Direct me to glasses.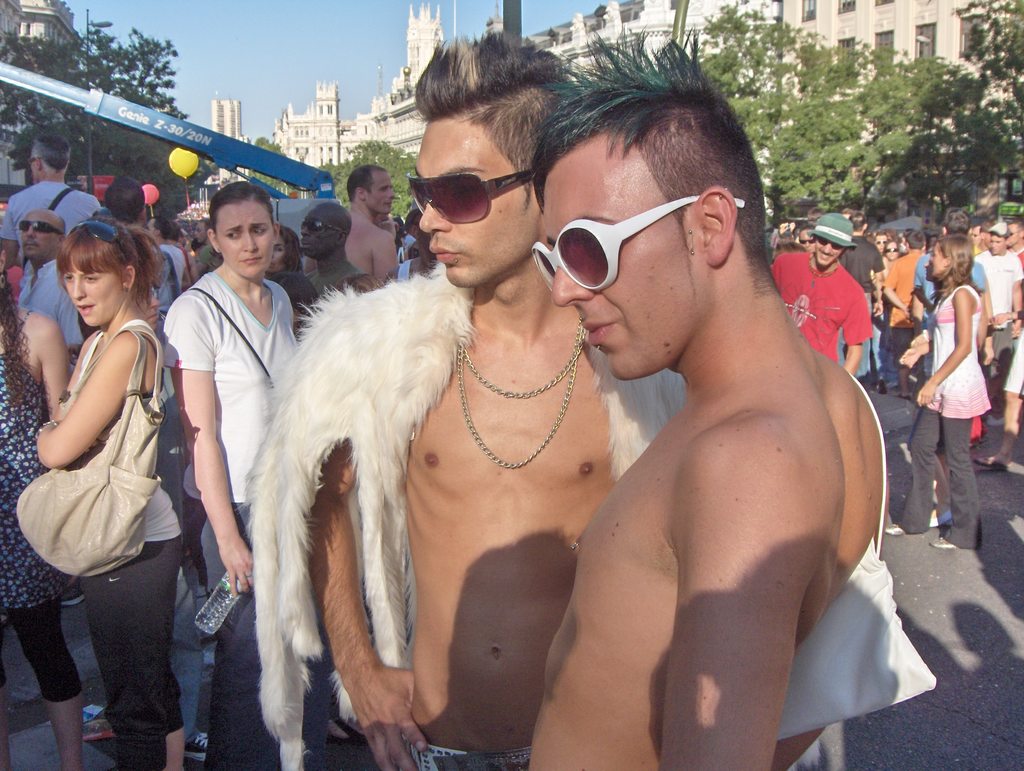
Direction: region(20, 219, 65, 238).
